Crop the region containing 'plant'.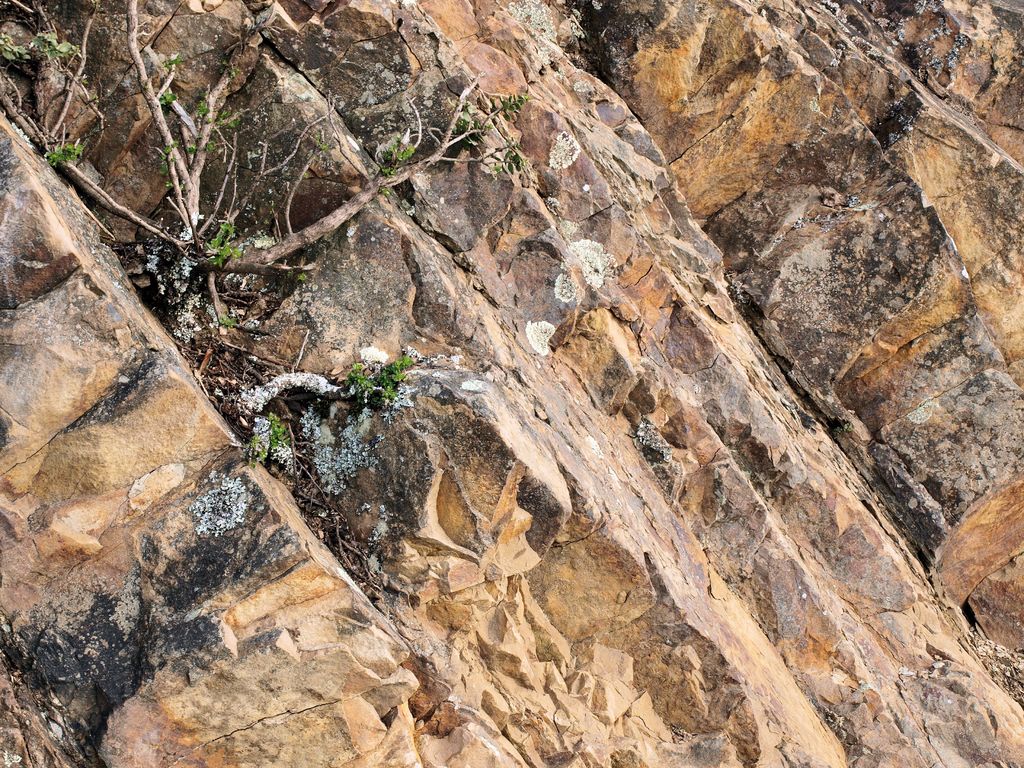
Crop region: (205,220,245,268).
